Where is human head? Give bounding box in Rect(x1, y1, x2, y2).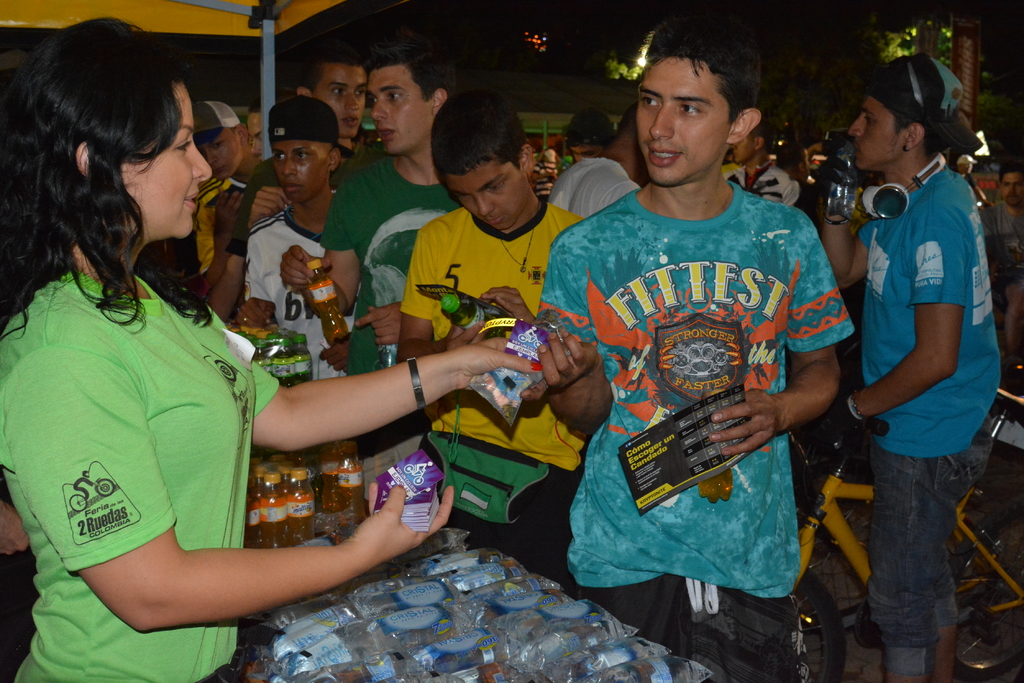
Rect(847, 60, 965, 168).
